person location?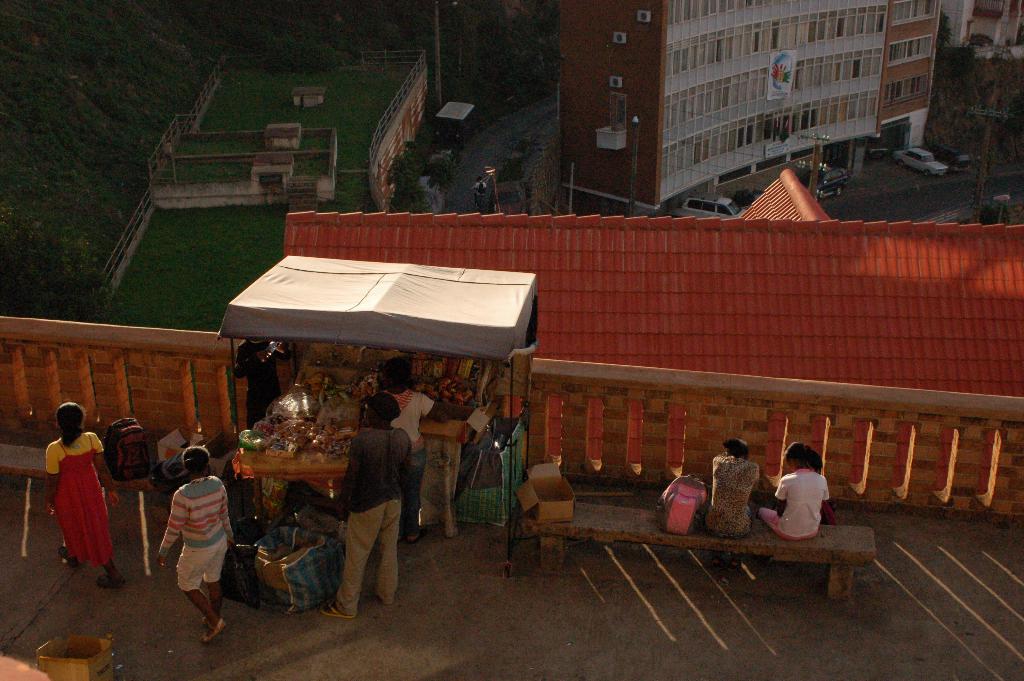
bbox=[330, 394, 424, 623]
